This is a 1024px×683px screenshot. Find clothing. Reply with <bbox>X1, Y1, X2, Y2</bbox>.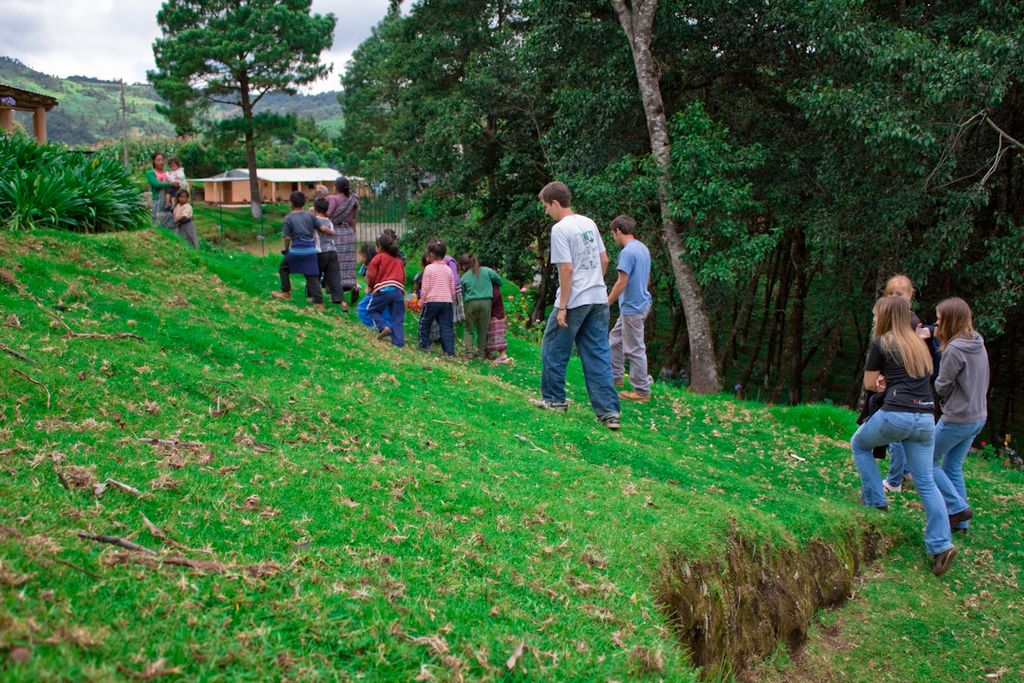
<bbox>307, 215, 344, 309</bbox>.
